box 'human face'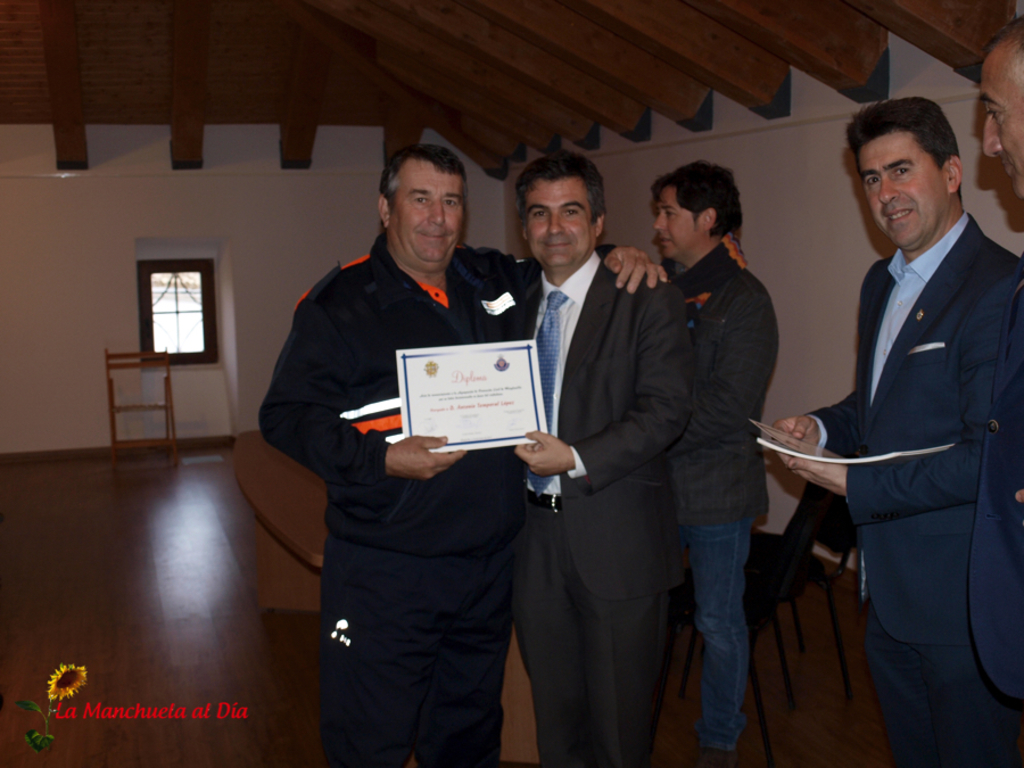
l=523, t=182, r=596, b=270
